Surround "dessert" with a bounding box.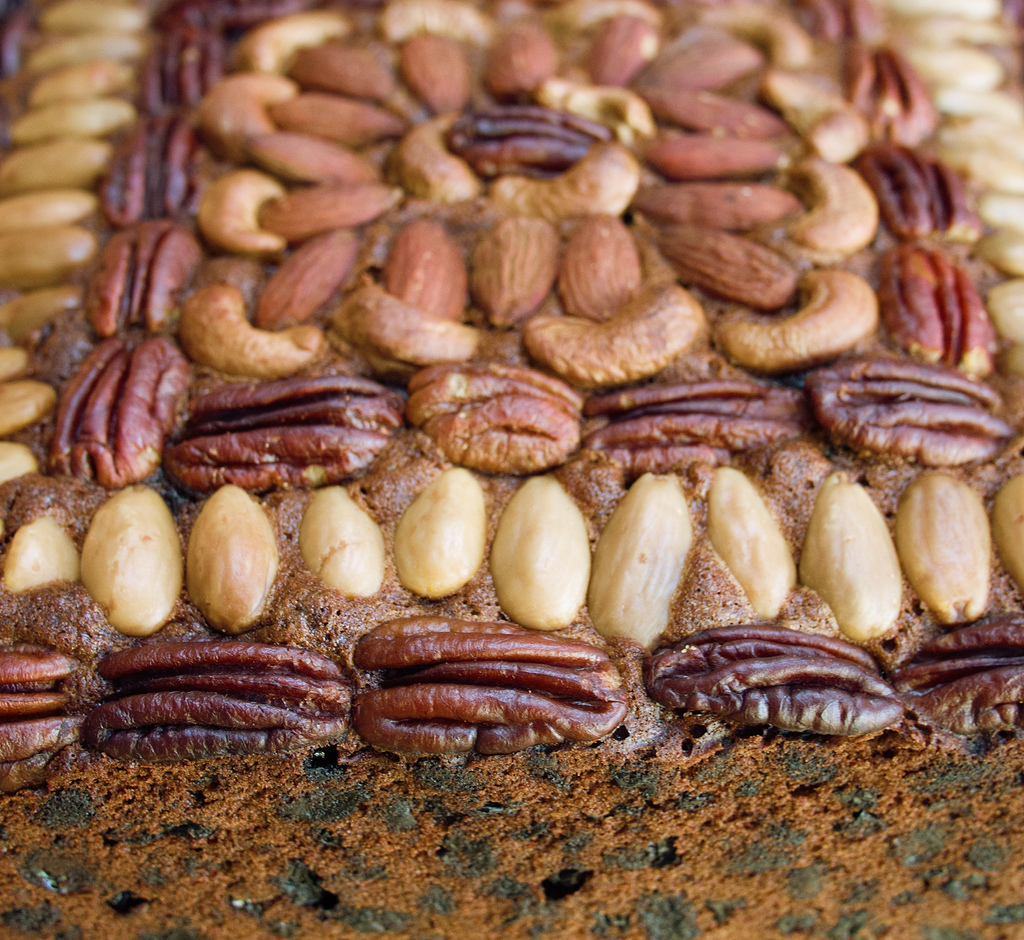
2/279/104/327.
